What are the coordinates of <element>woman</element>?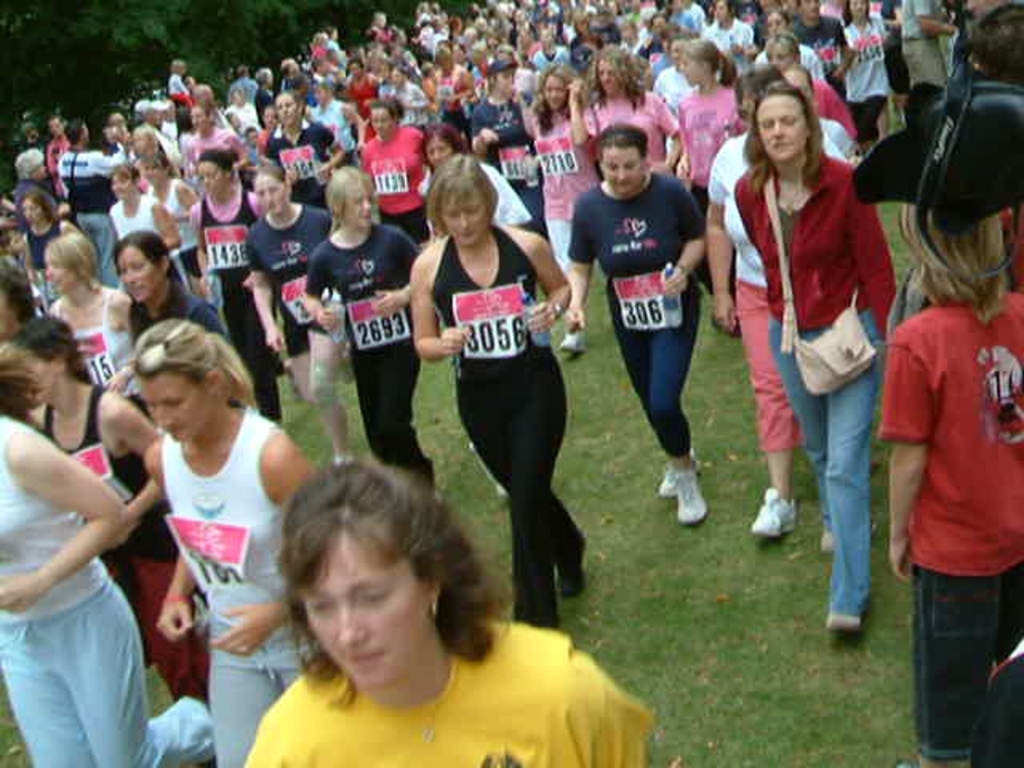
[x1=306, y1=165, x2=437, y2=498].
